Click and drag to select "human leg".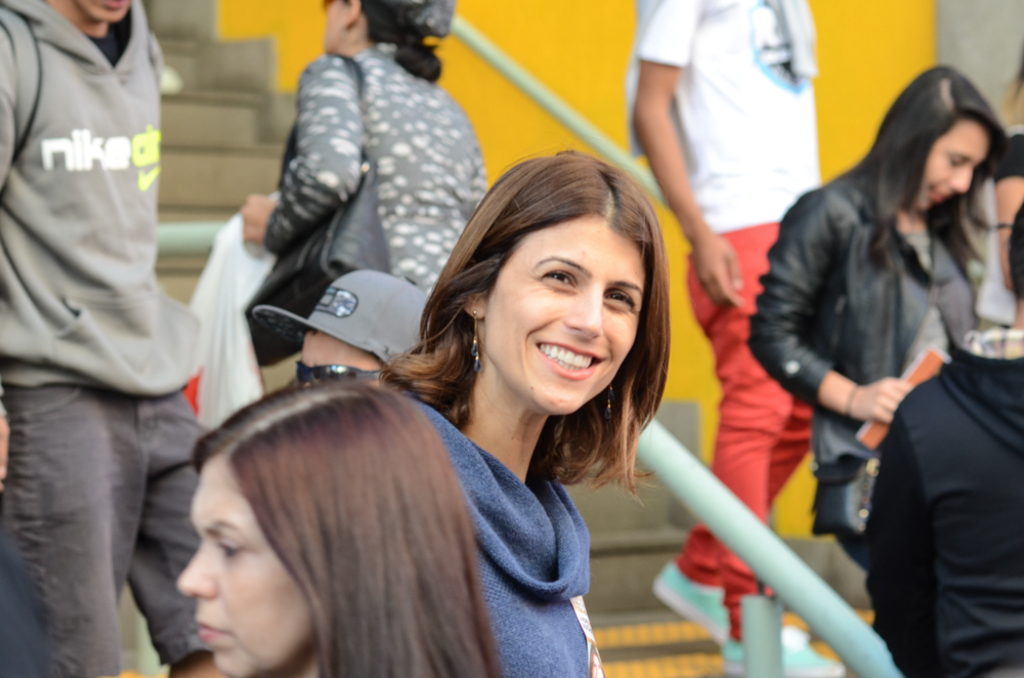
Selection: <region>0, 380, 118, 677</region>.
